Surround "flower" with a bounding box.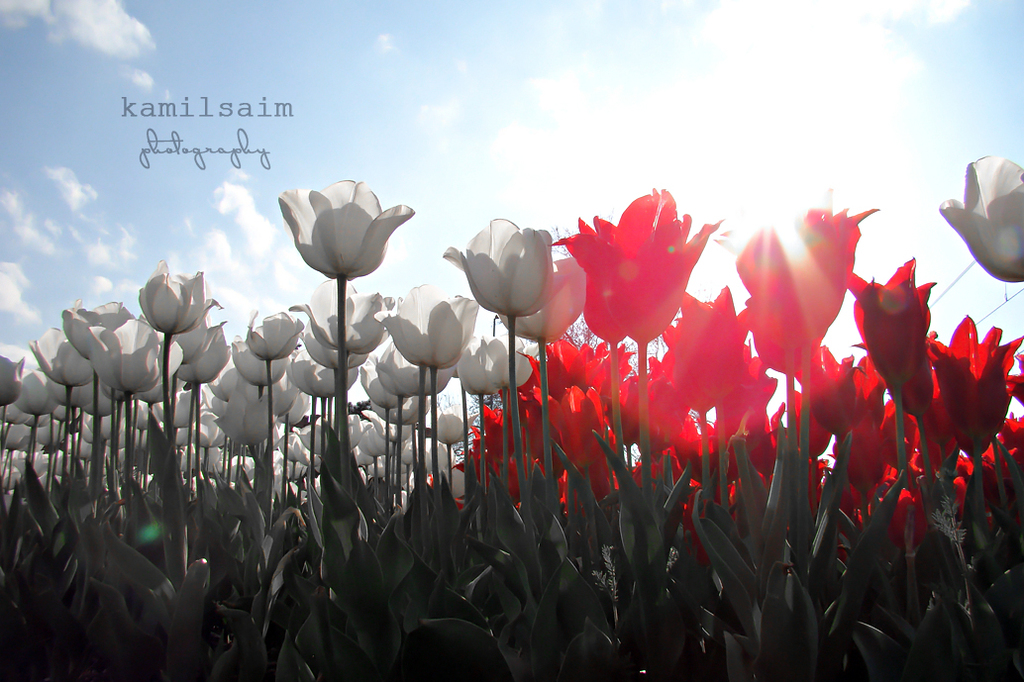
box(135, 257, 220, 337).
